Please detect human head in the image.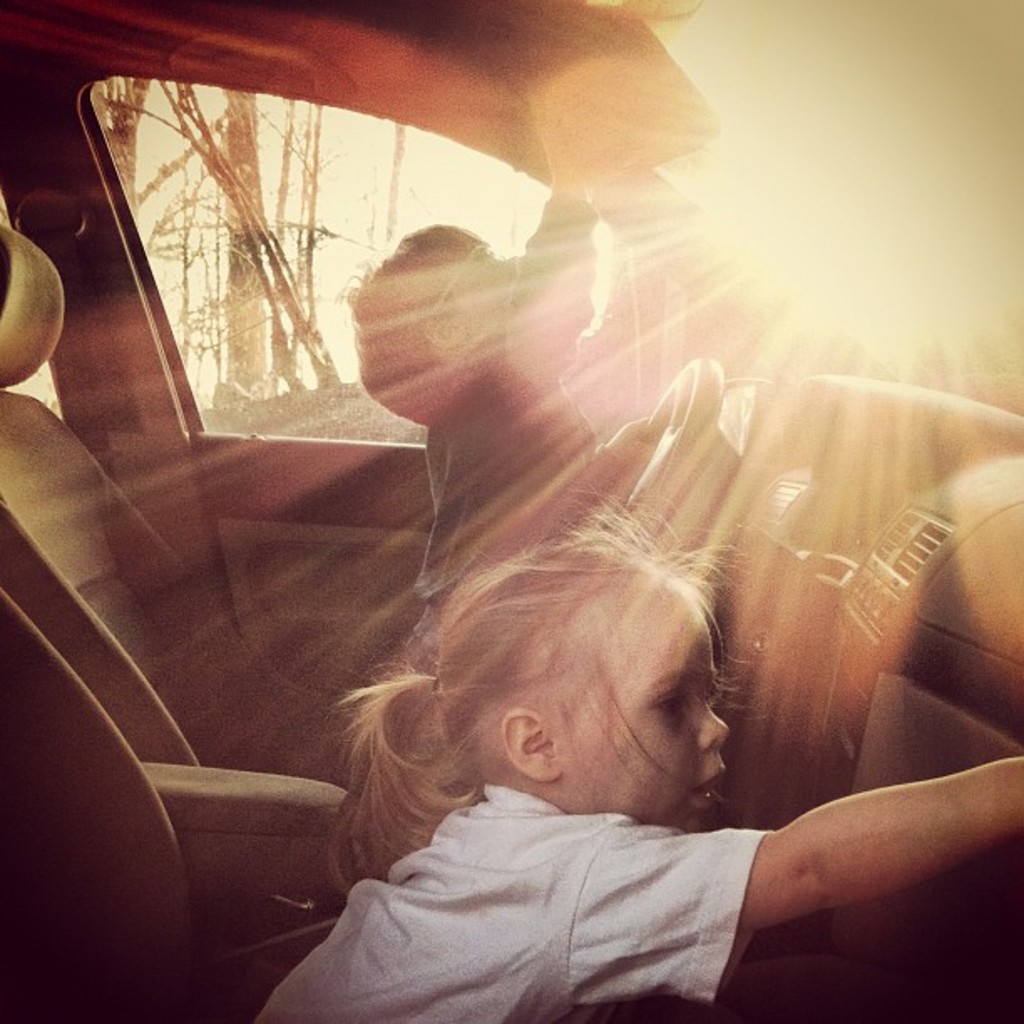
region(345, 221, 524, 438).
